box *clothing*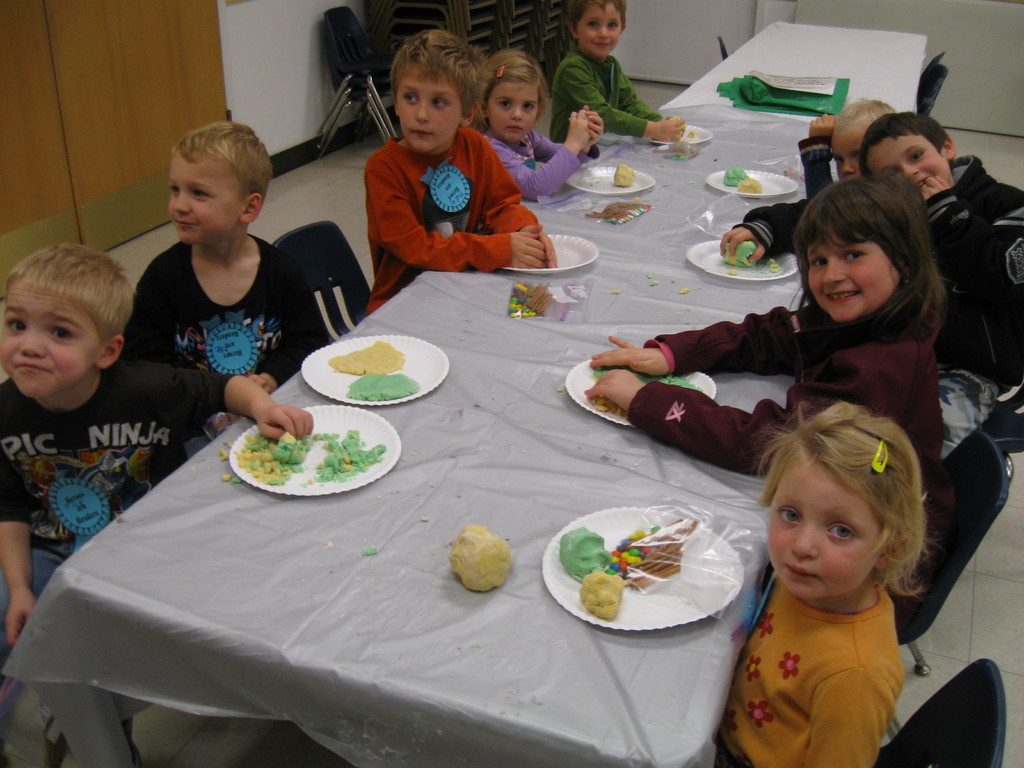
x1=906, y1=152, x2=1023, y2=377
